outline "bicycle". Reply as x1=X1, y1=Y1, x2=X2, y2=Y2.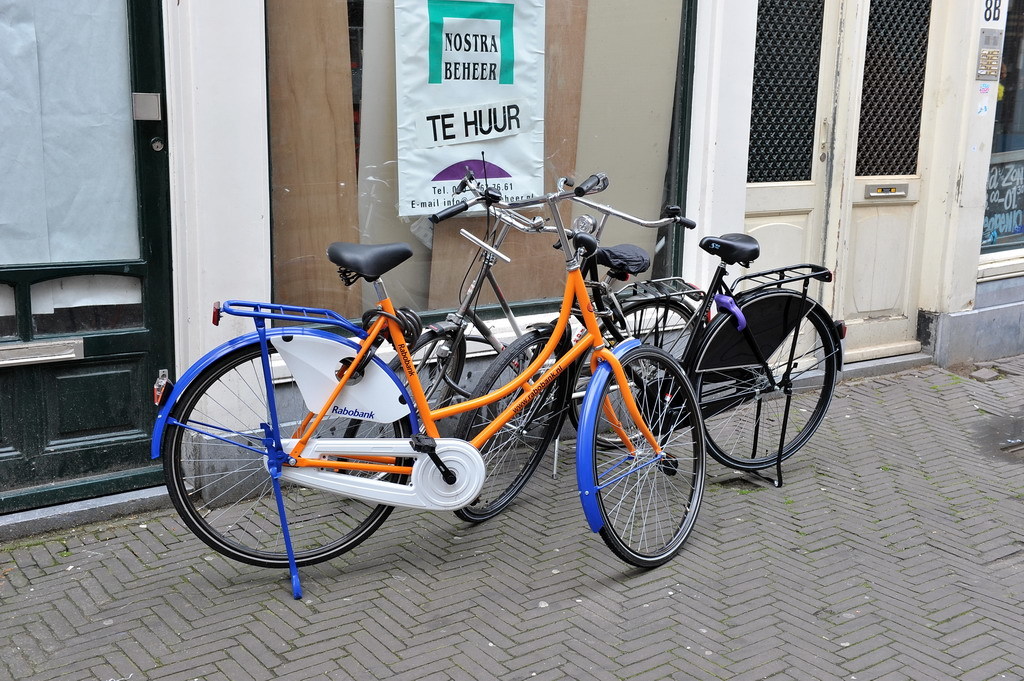
x1=449, y1=174, x2=849, y2=531.
